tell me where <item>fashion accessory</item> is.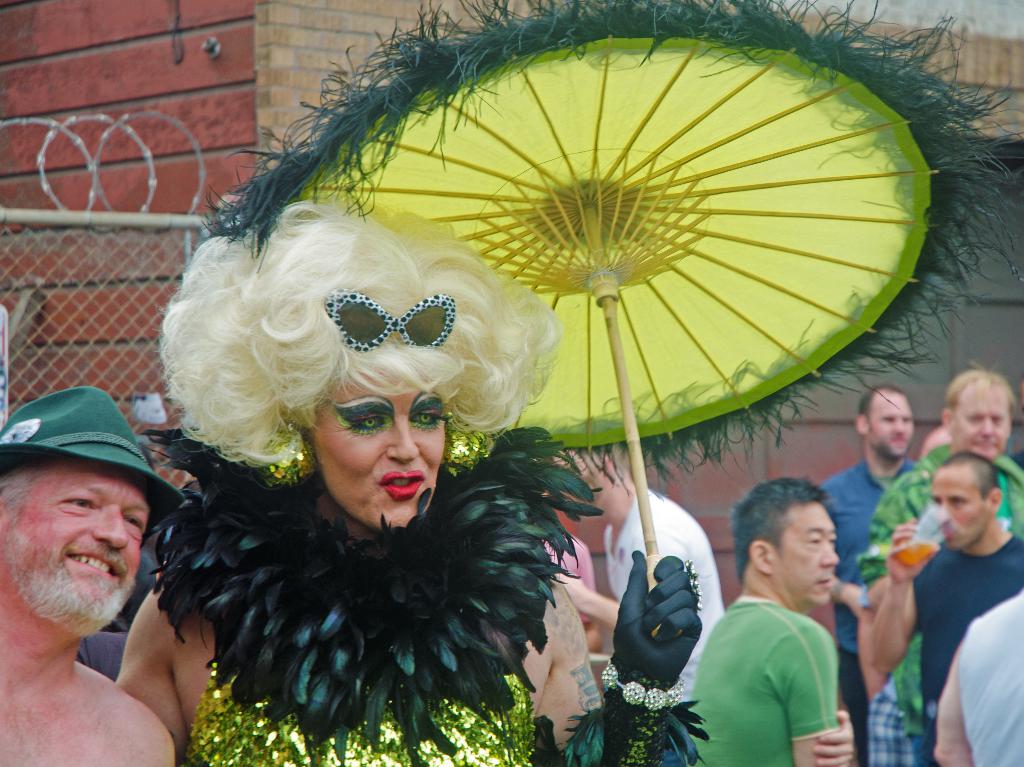
<item>fashion accessory</item> is at select_region(201, 0, 1023, 645).
